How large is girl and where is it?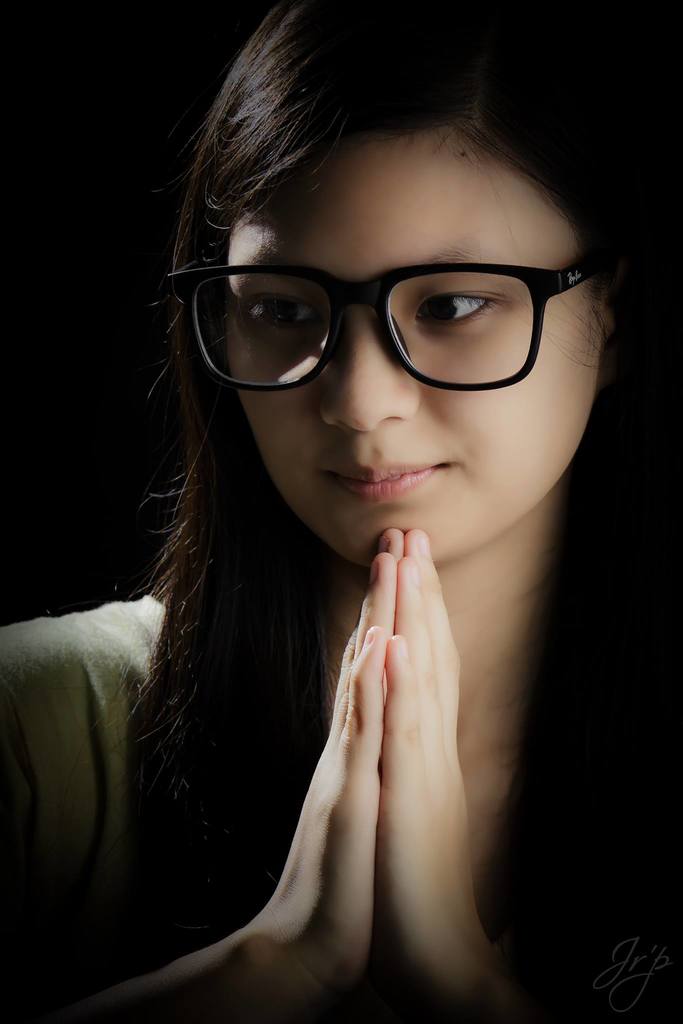
Bounding box: bbox=(0, 0, 682, 1023).
